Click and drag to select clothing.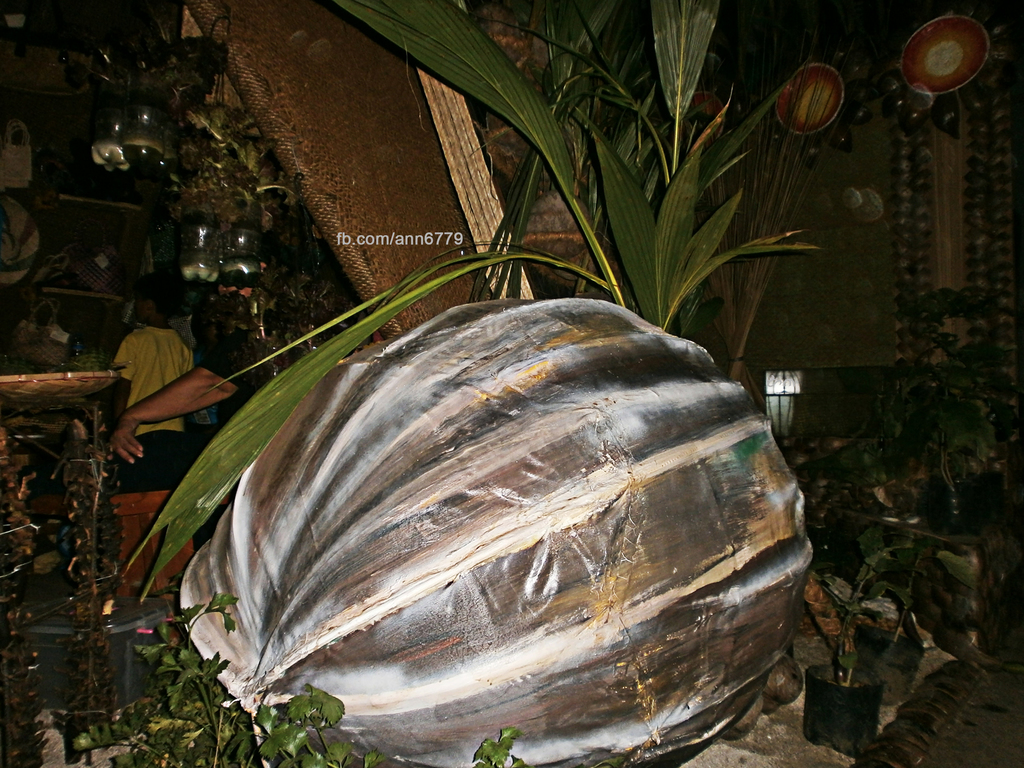
Selection: detection(90, 307, 222, 470).
